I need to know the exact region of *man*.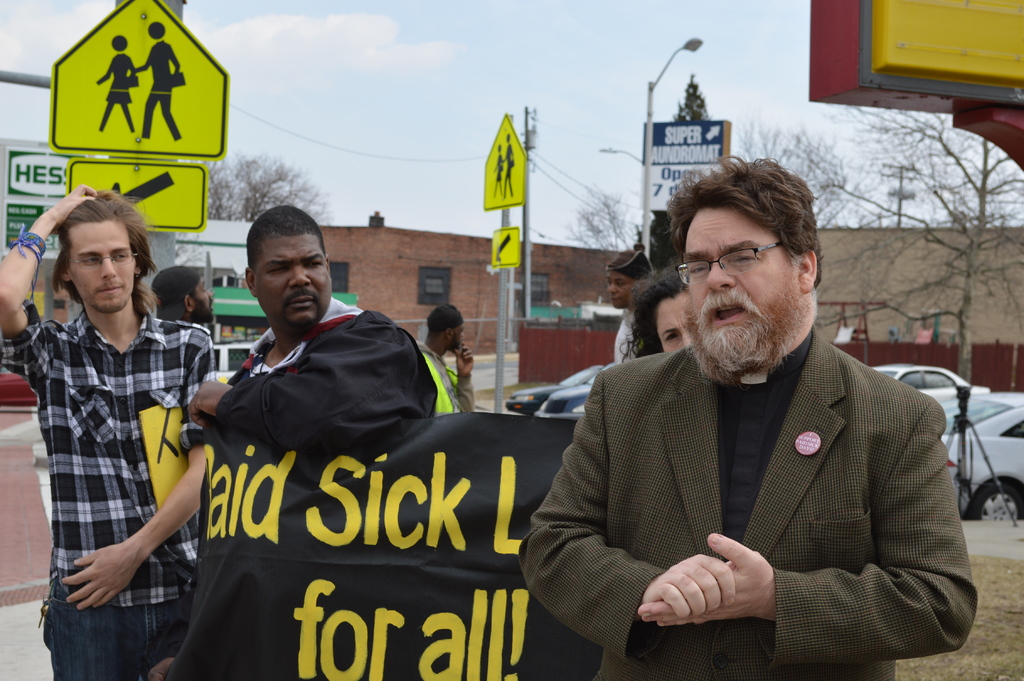
Region: bbox(0, 185, 227, 680).
